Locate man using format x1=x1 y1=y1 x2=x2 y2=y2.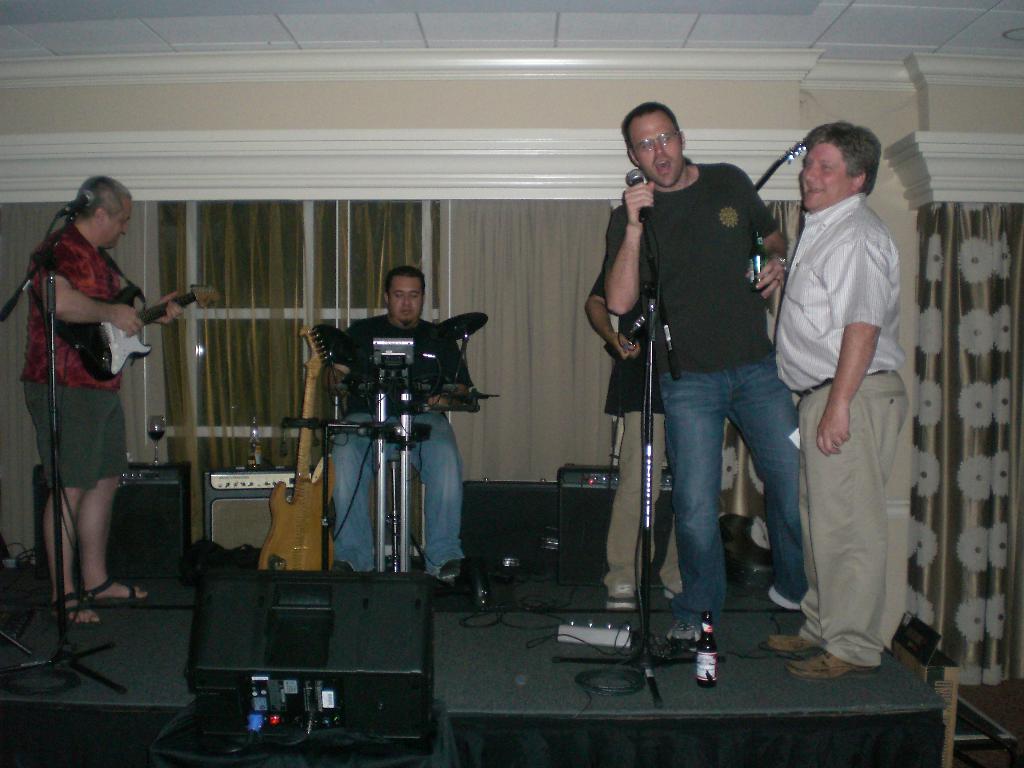
x1=584 y1=208 x2=684 y2=613.
